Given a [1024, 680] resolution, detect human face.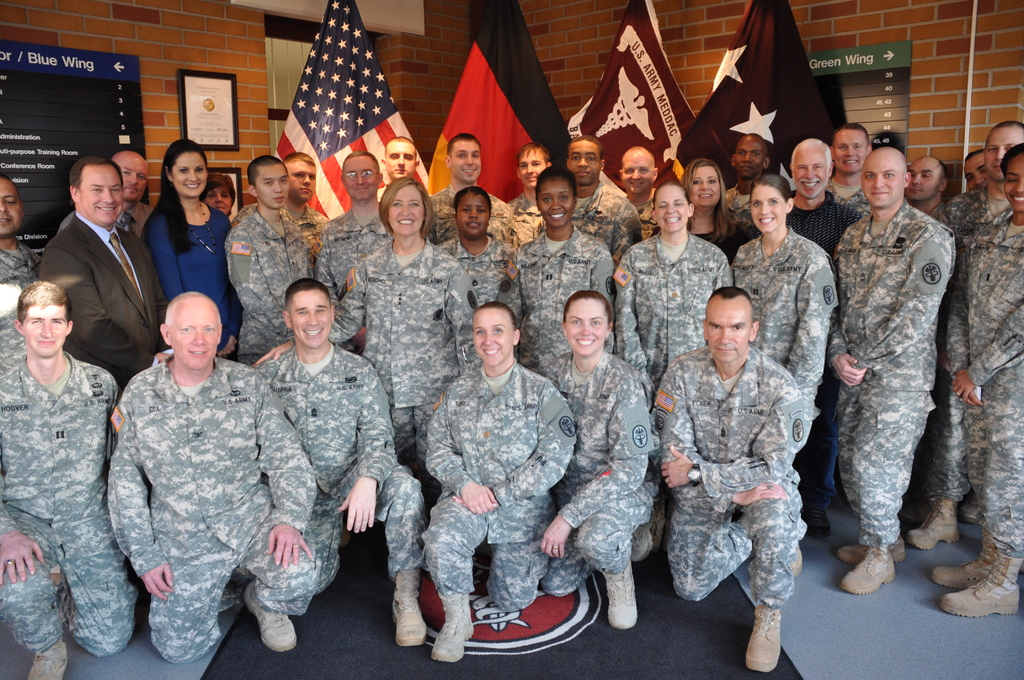
bbox=[828, 128, 869, 174].
